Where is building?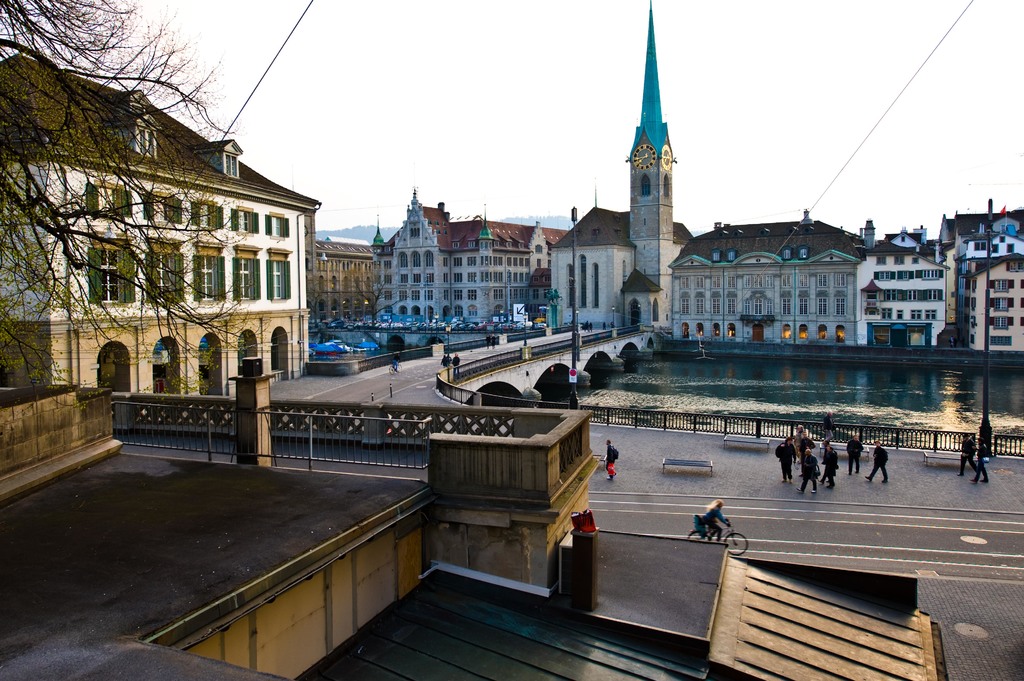
(870, 239, 950, 343).
